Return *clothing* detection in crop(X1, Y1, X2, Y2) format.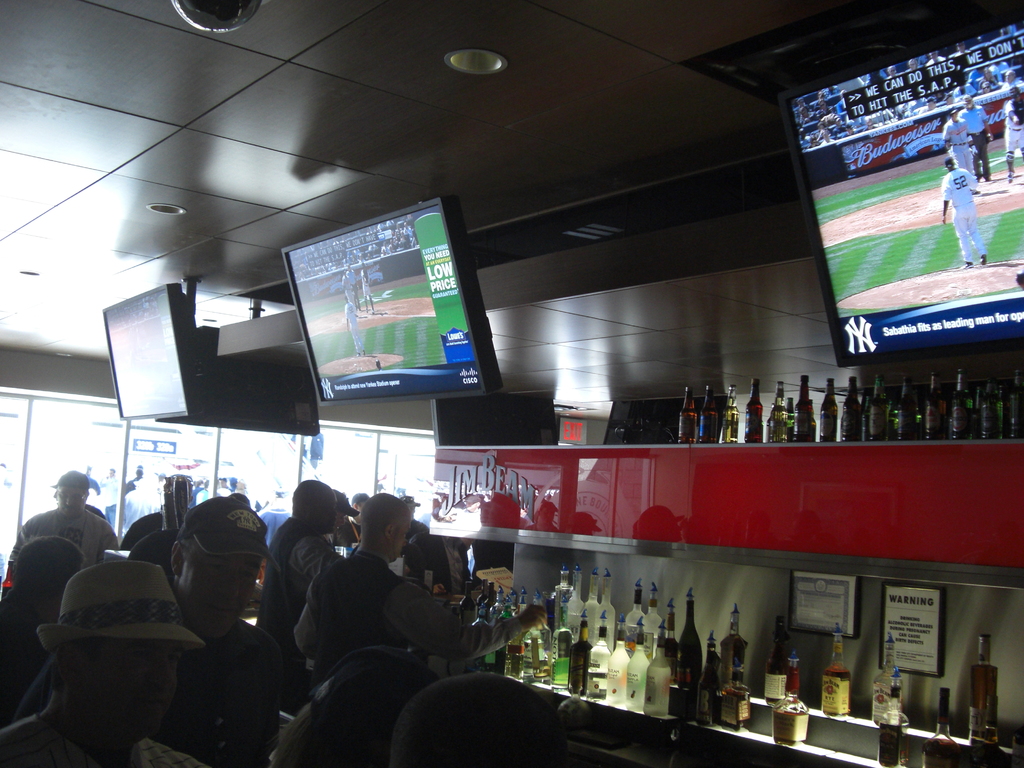
crop(349, 306, 367, 348).
